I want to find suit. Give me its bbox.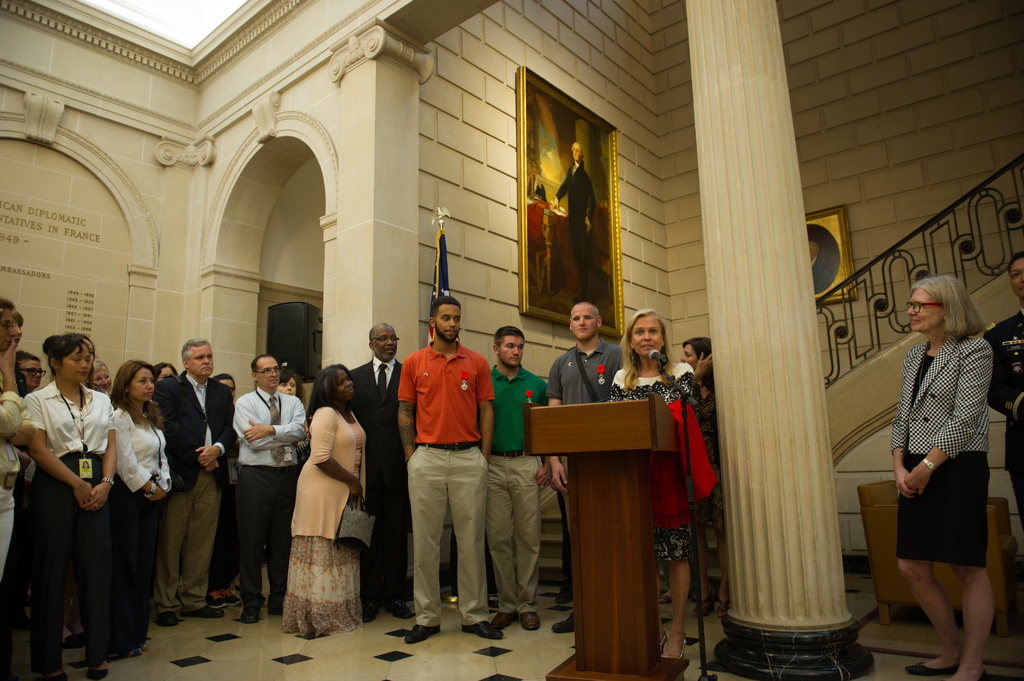
box=[346, 353, 404, 606].
